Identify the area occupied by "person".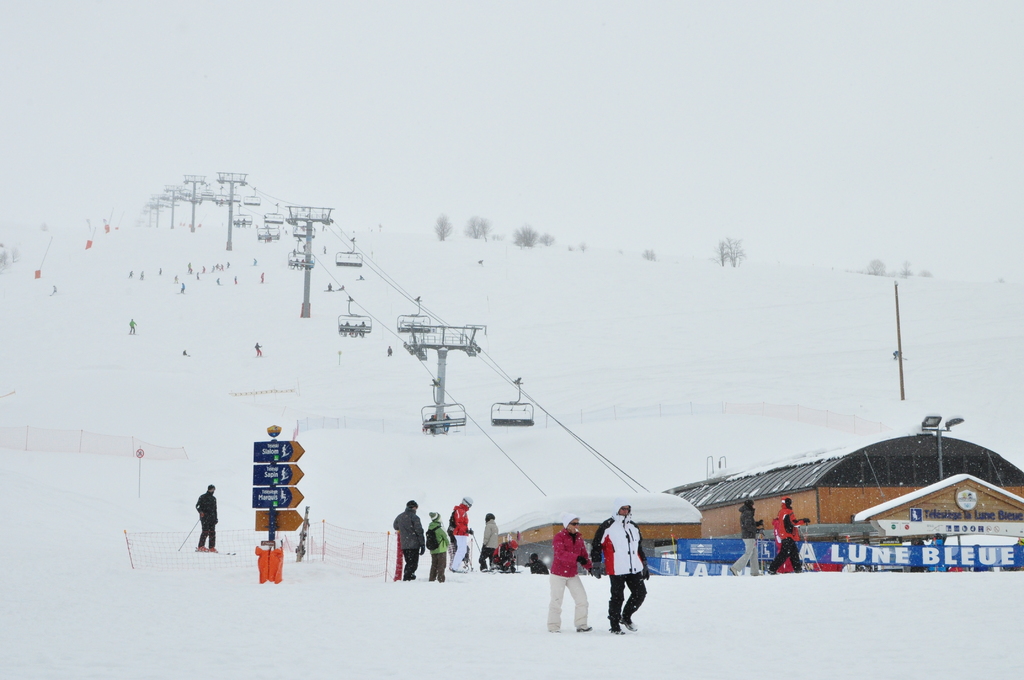
Area: 396/496/426/580.
